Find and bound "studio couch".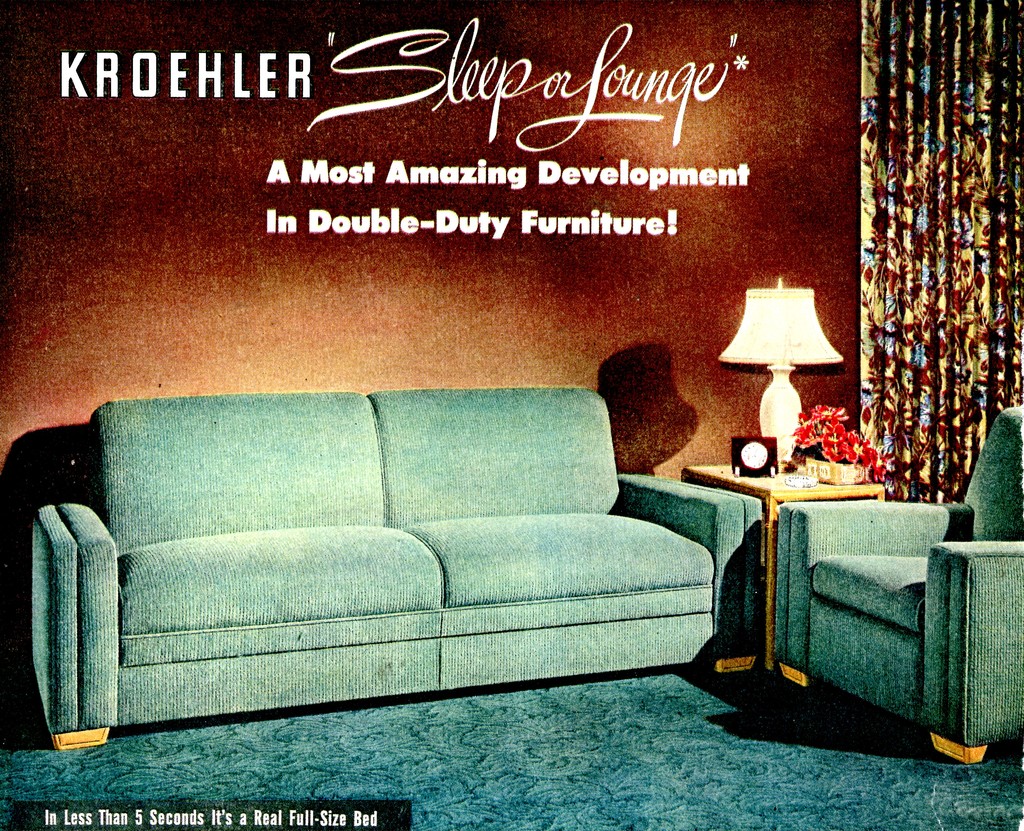
Bound: box(765, 401, 1023, 769).
